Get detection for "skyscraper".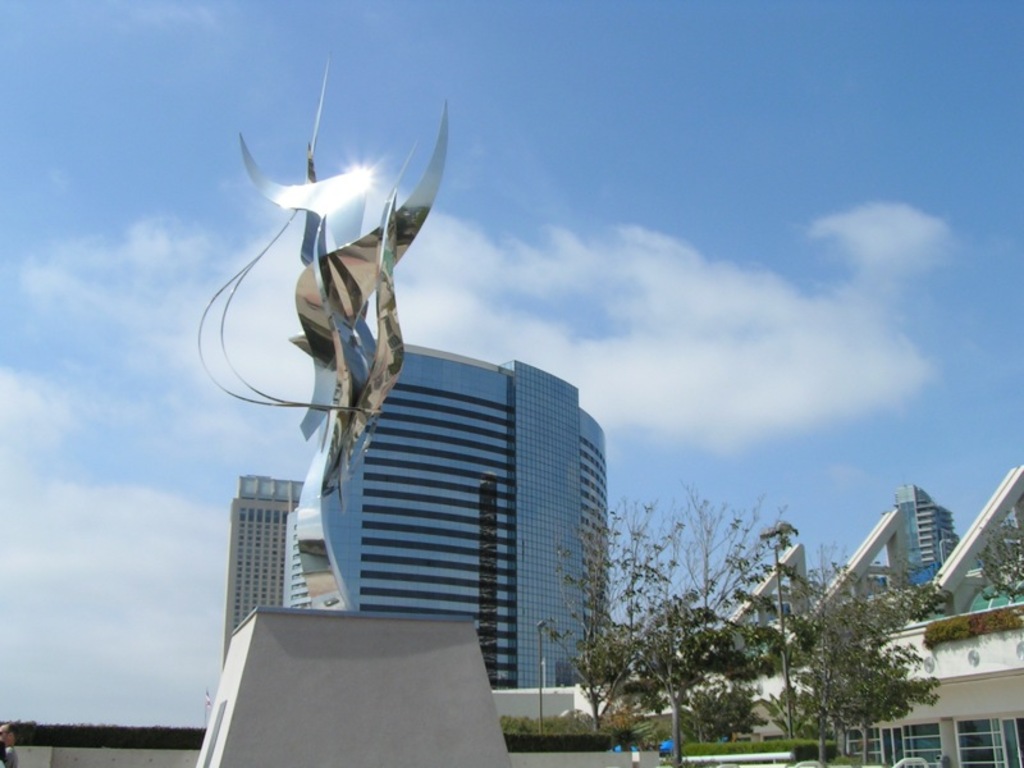
Detection: 283, 333, 609, 685.
